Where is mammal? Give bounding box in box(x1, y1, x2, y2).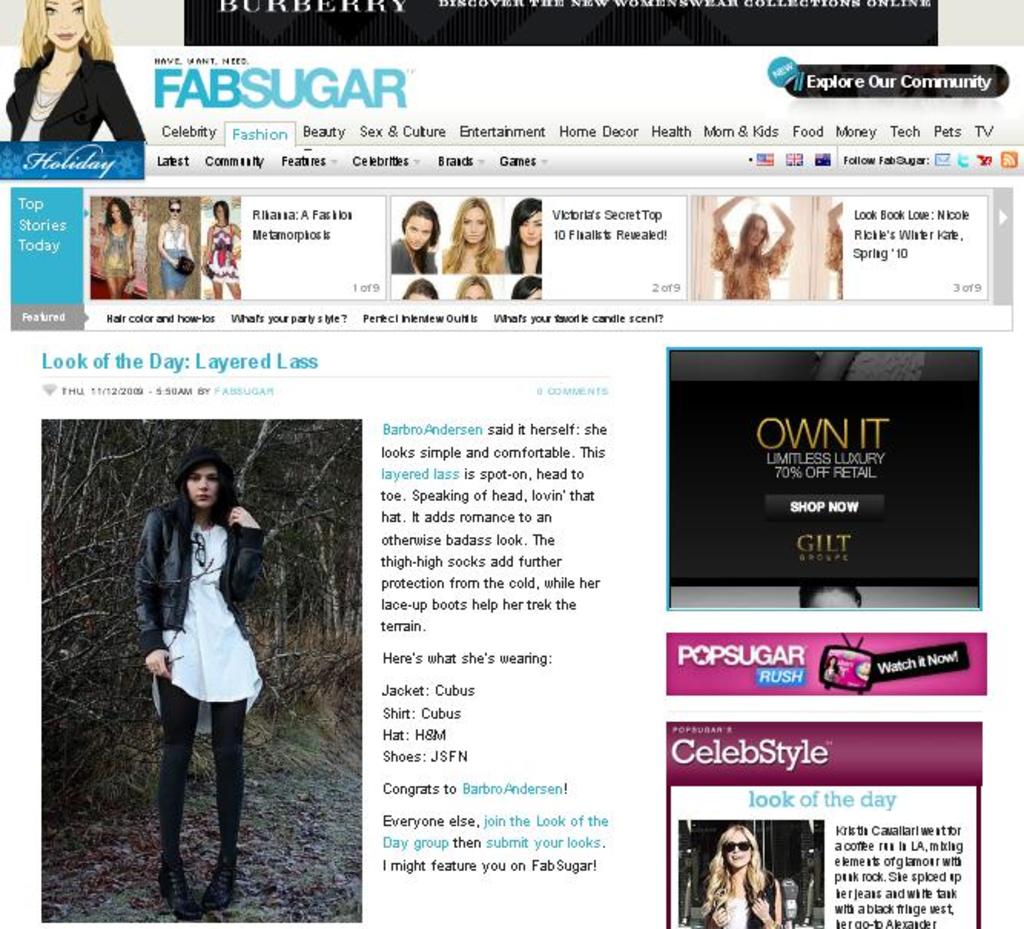
box(686, 823, 786, 926).
